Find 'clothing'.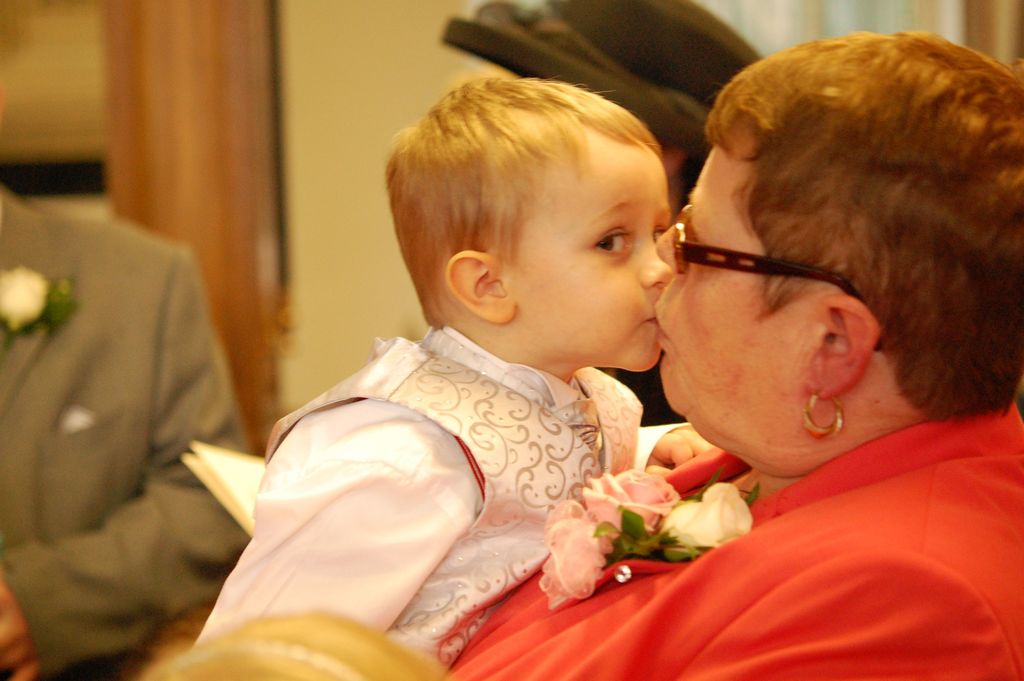
rect(225, 284, 707, 644).
